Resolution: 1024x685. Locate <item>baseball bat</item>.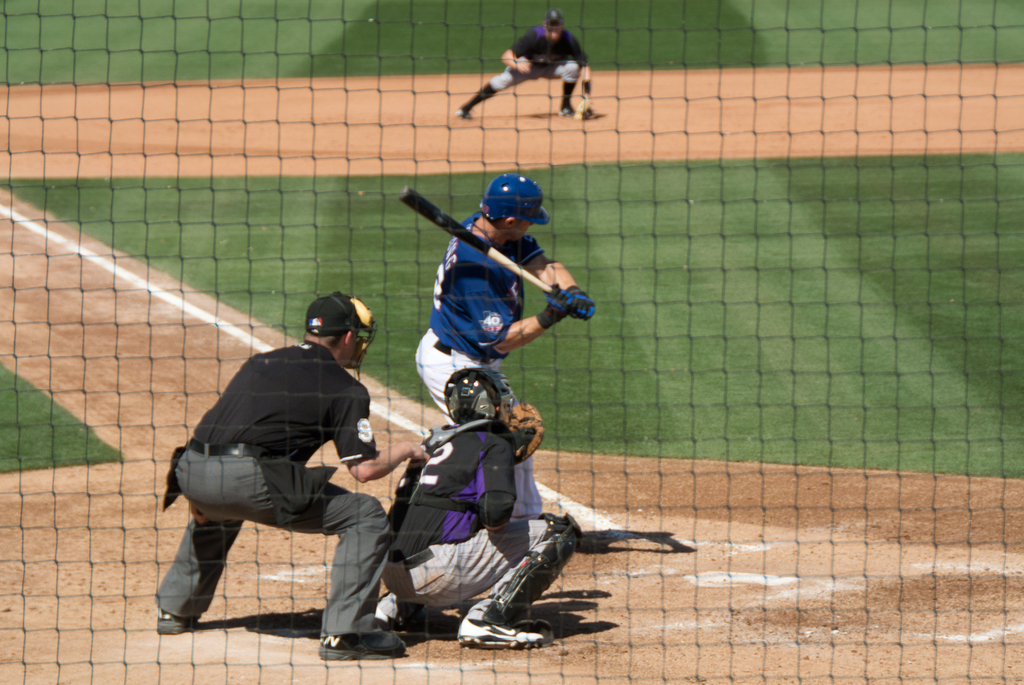
395, 183, 552, 295.
